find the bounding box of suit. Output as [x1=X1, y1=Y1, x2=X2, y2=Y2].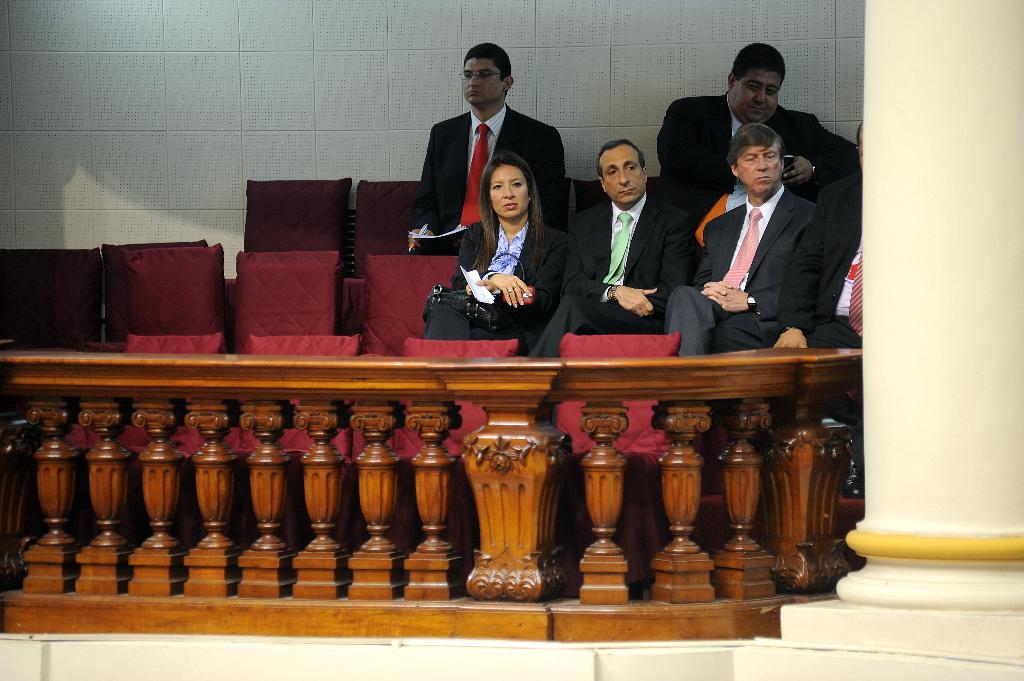
[x1=778, y1=201, x2=860, y2=345].
